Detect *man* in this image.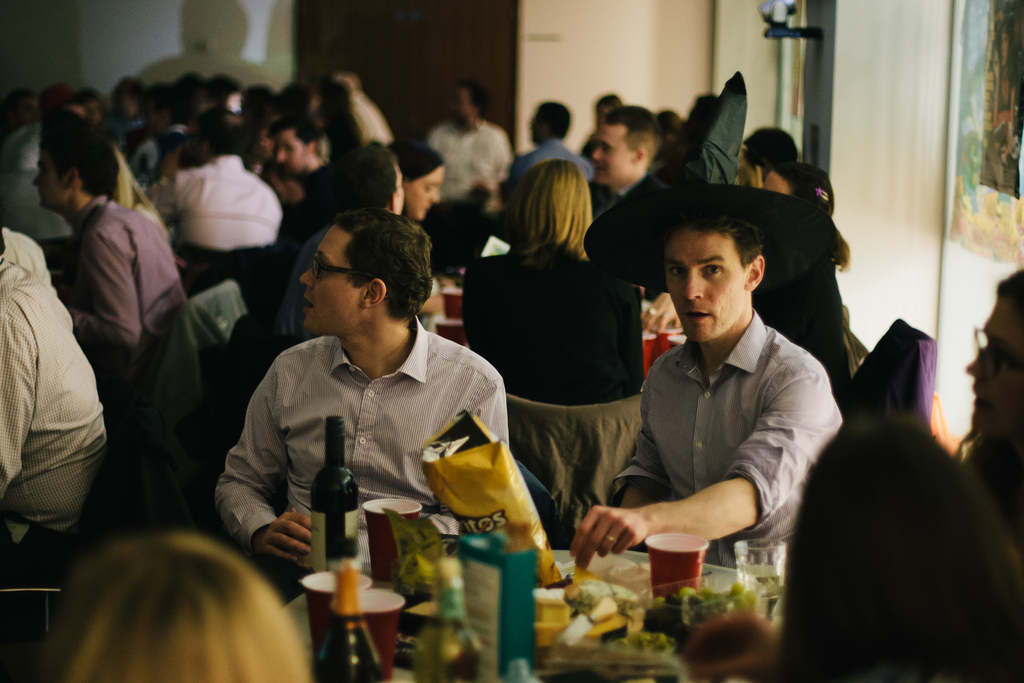
Detection: <region>0, 217, 105, 548</region>.
